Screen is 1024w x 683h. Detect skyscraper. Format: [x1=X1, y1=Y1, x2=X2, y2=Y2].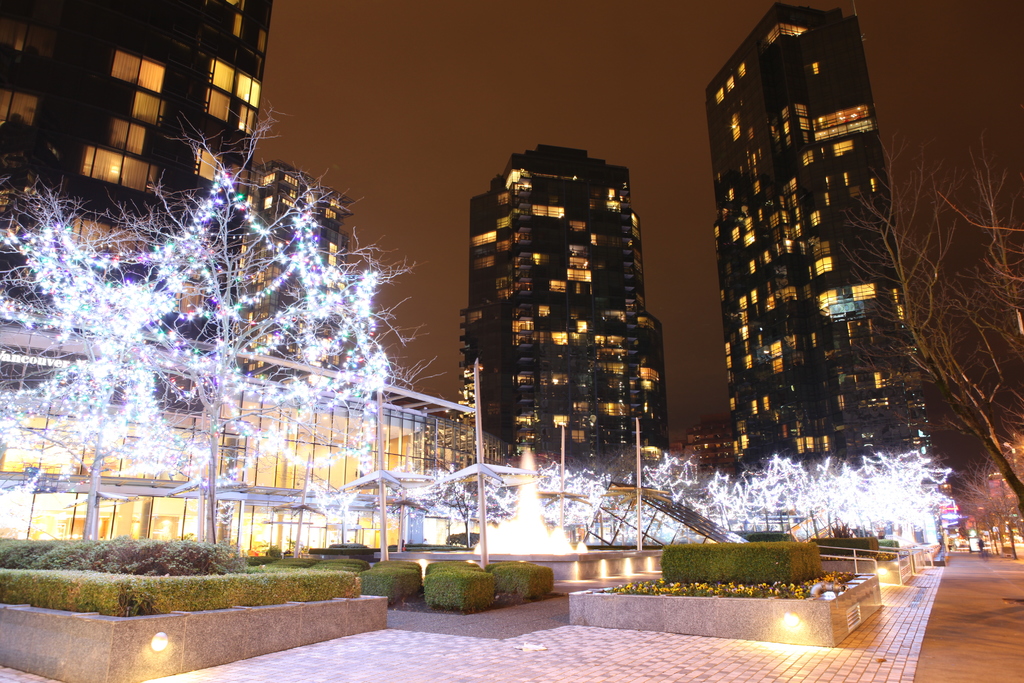
[x1=227, y1=163, x2=348, y2=401].
